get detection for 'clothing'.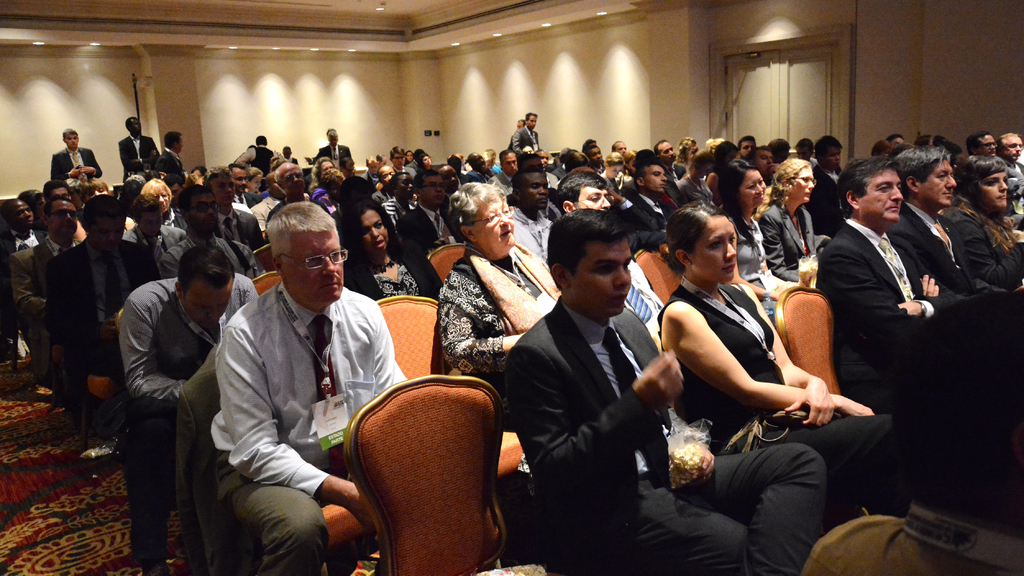
Detection: [170, 343, 245, 575].
